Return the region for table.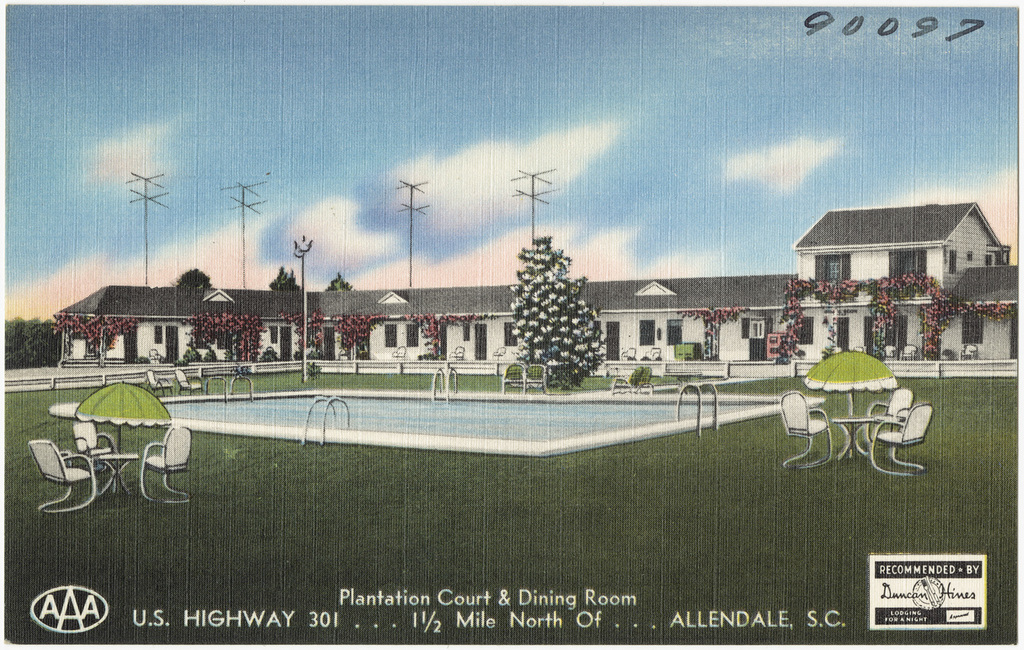
(835, 409, 885, 458).
